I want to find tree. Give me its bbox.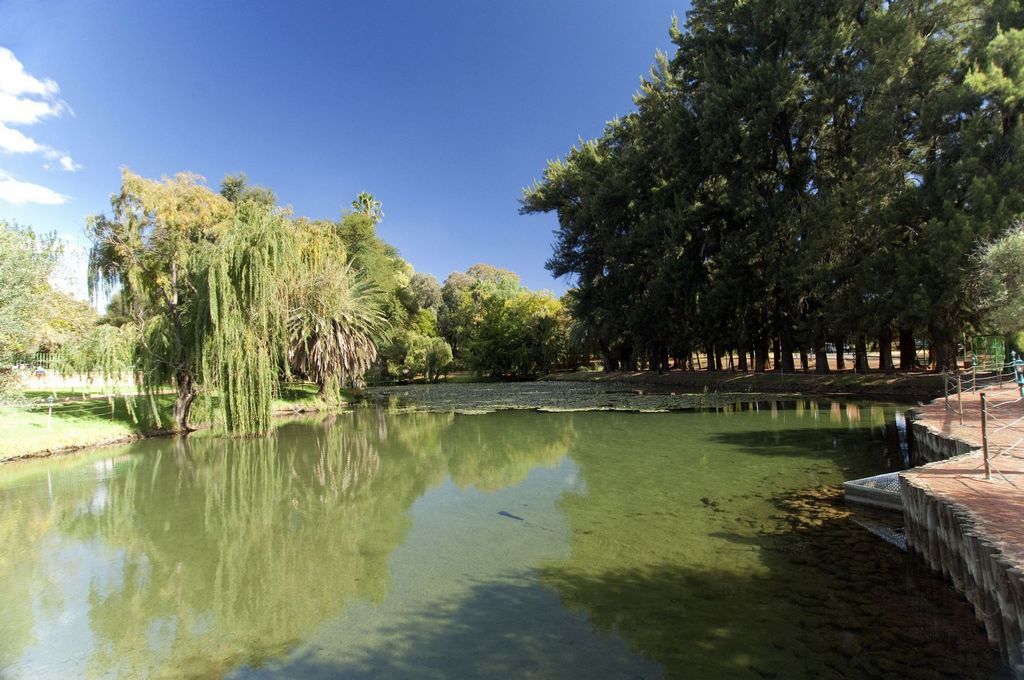
detection(326, 206, 416, 355).
